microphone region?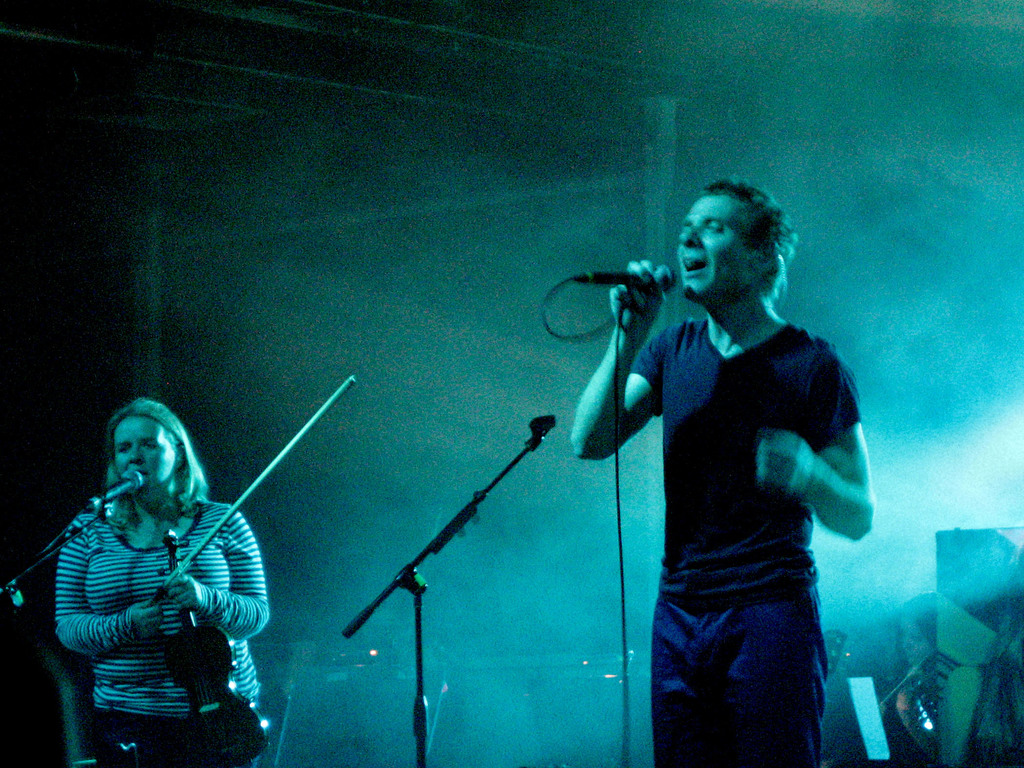
<box>584,264,676,284</box>
